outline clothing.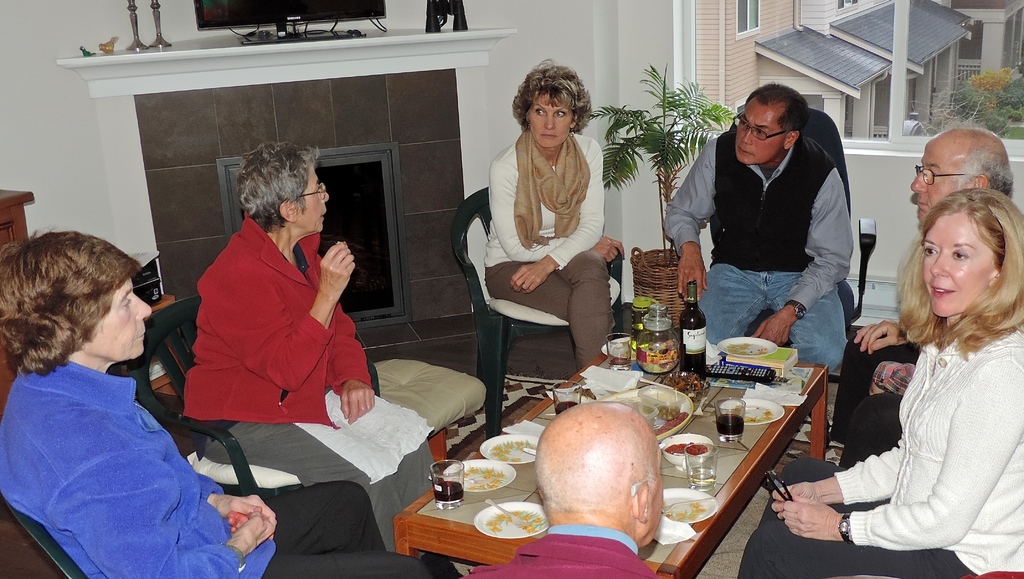
Outline: x1=828, y1=334, x2=922, y2=473.
